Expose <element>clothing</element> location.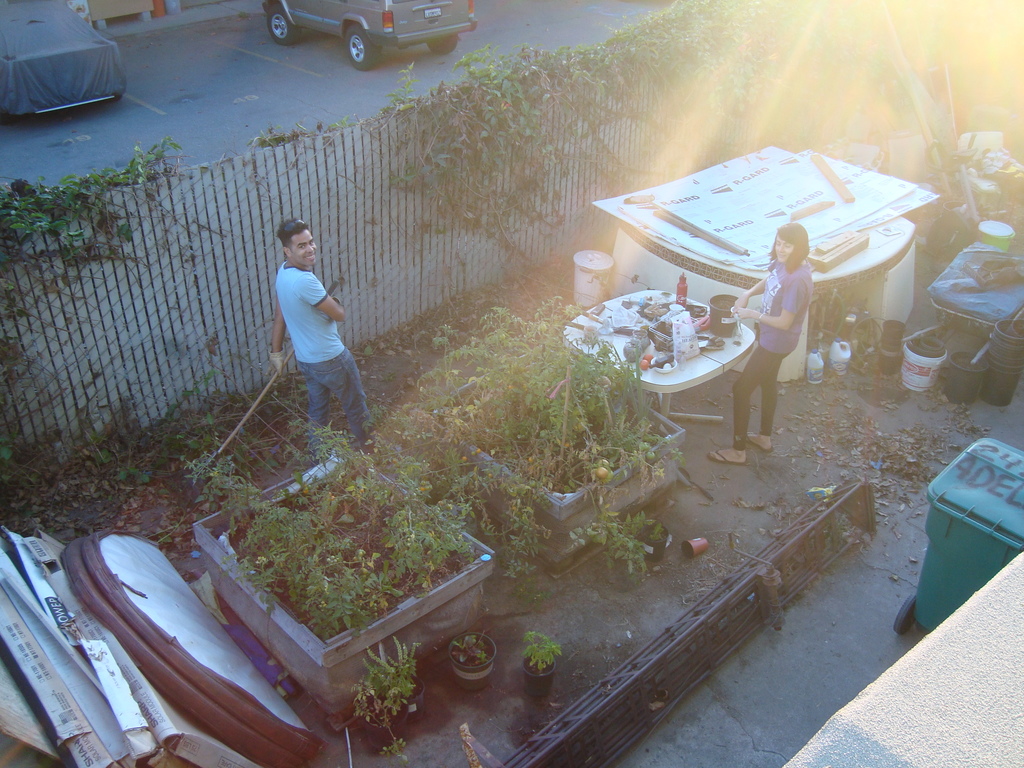
Exposed at 273:262:369:455.
